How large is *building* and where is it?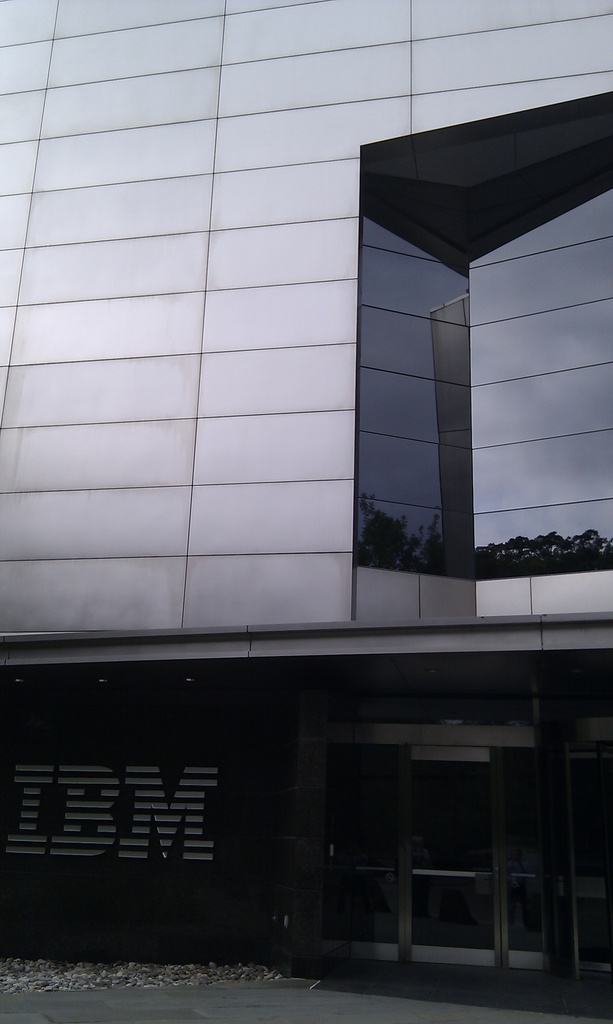
Bounding box: rect(0, 0, 612, 979).
